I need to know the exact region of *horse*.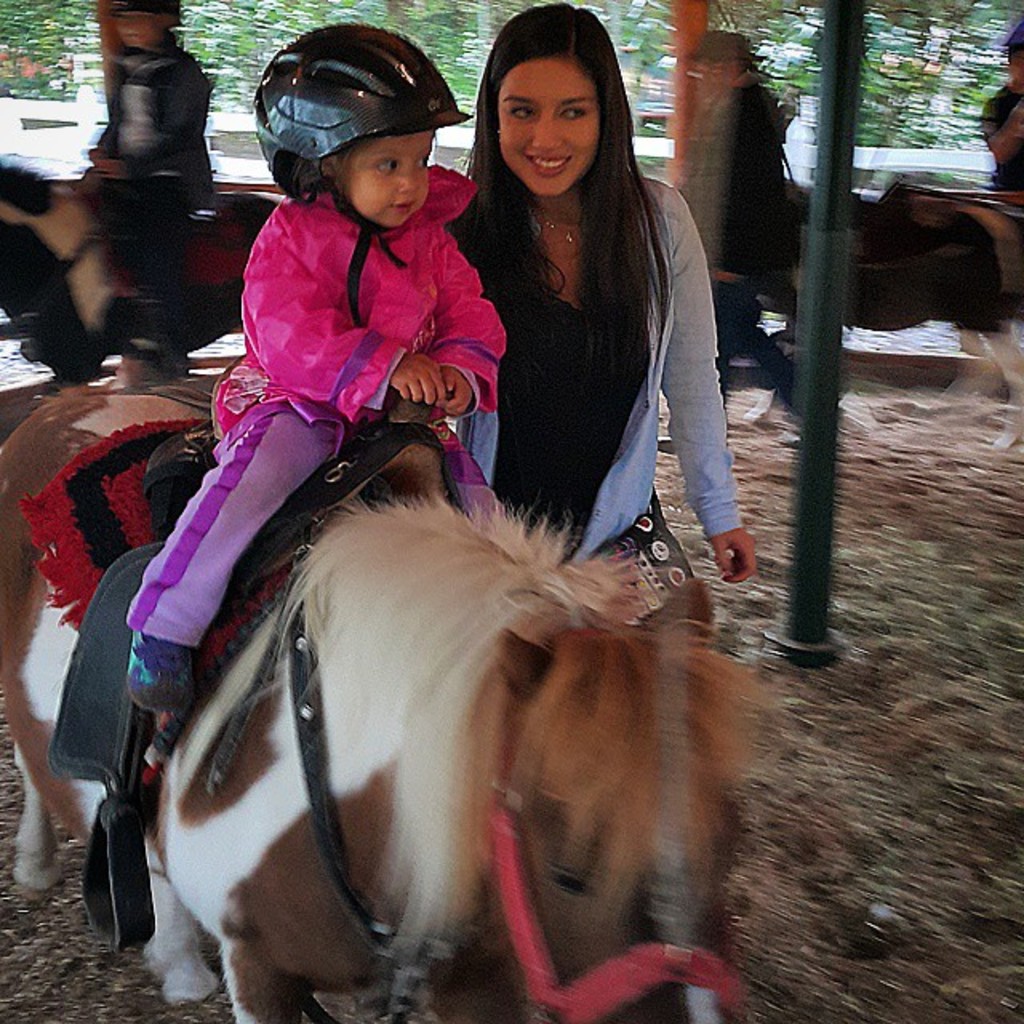
Region: [0,374,790,1022].
